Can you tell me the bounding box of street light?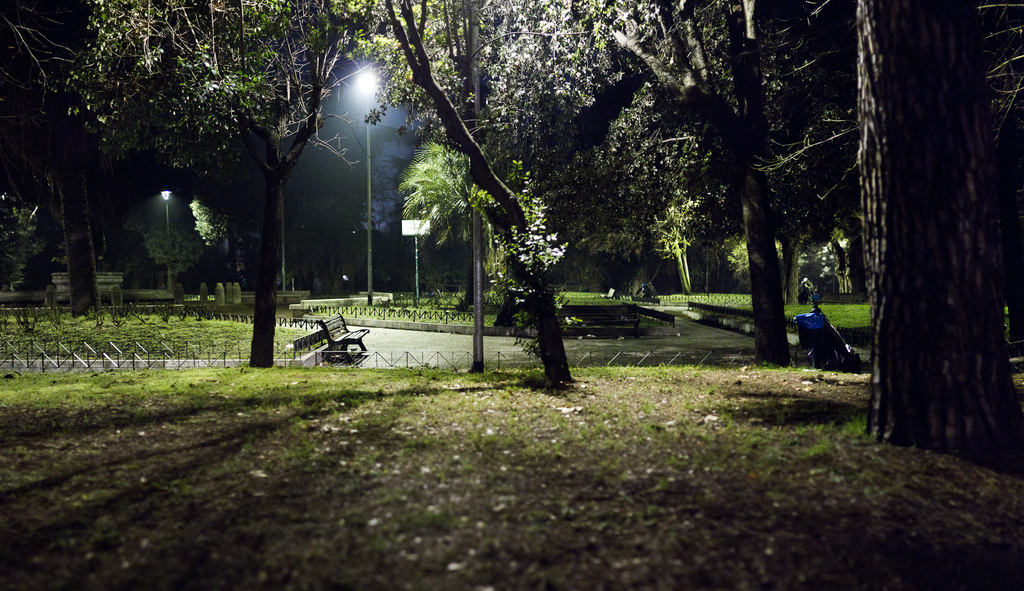
[x1=355, y1=67, x2=377, y2=297].
